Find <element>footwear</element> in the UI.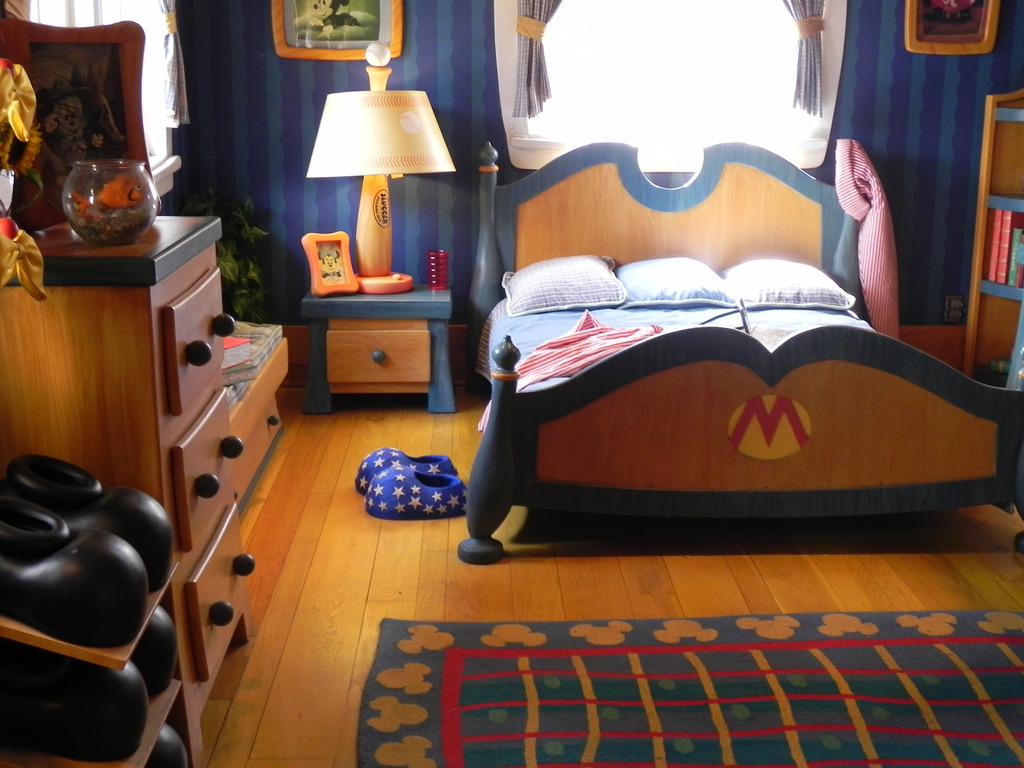
UI element at BBox(362, 464, 472, 520).
